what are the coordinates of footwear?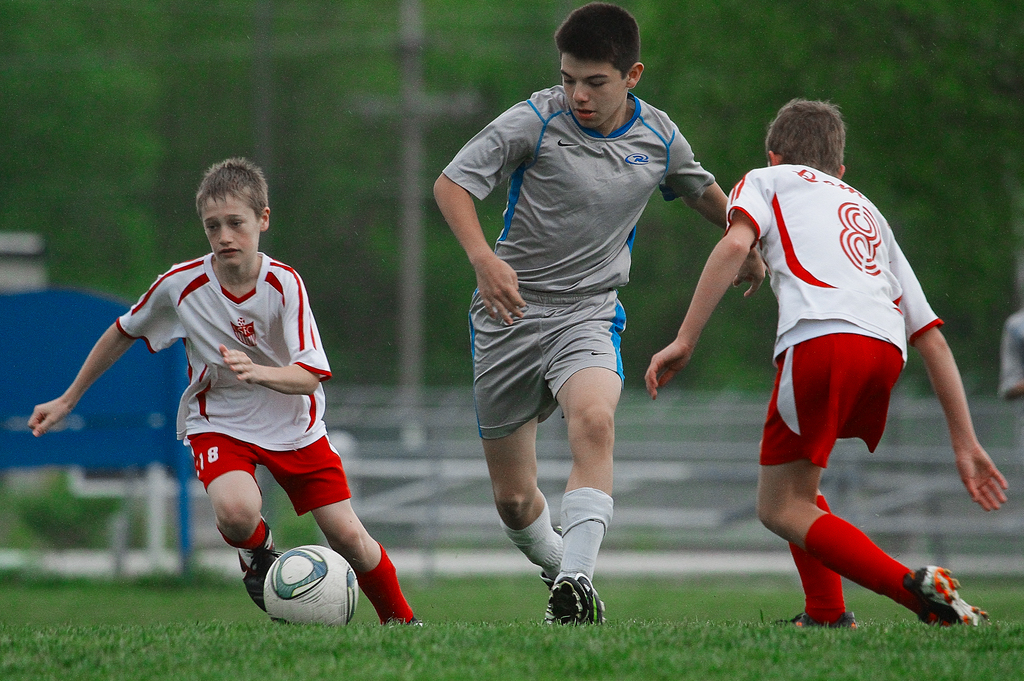
bbox=(537, 570, 600, 623).
